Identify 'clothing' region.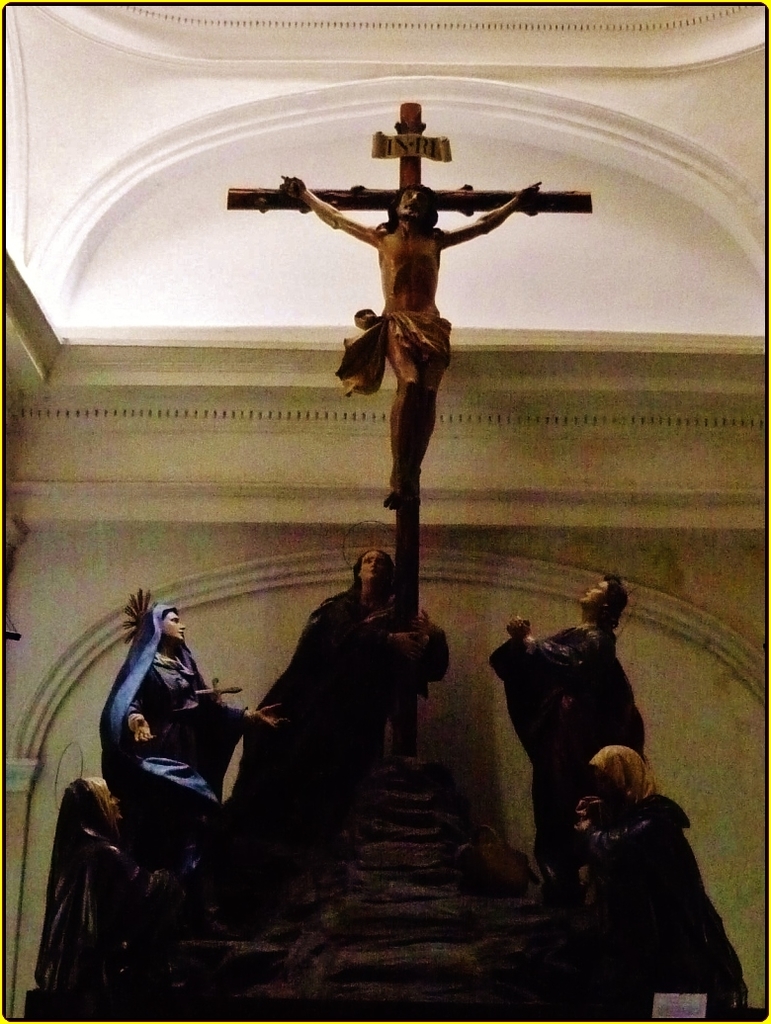
Region: {"x1": 486, "y1": 622, "x2": 646, "y2": 865}.
